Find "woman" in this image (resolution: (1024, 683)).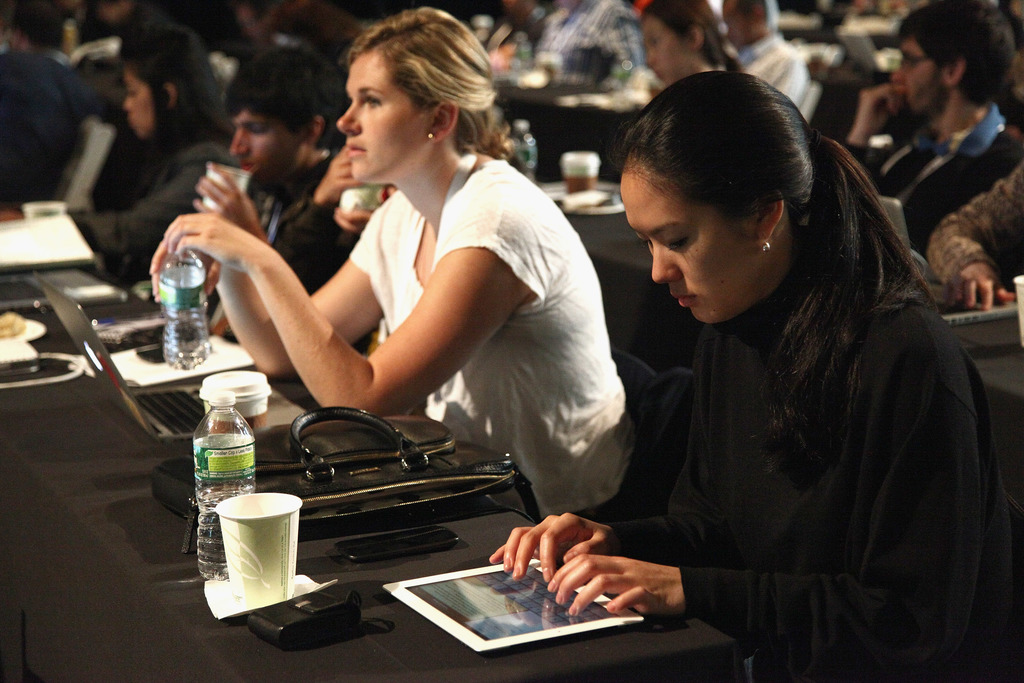
(x1=145, y1=3, x2=637, y2=537).
